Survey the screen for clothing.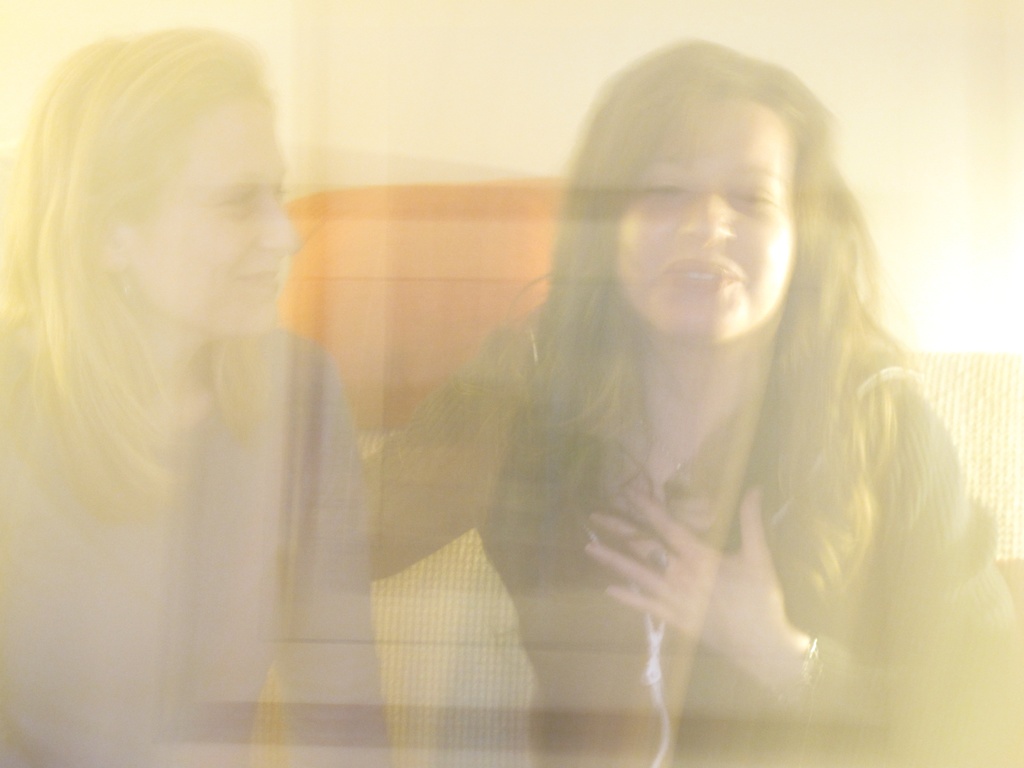
Survey found: [0, 325, 387, 767].
